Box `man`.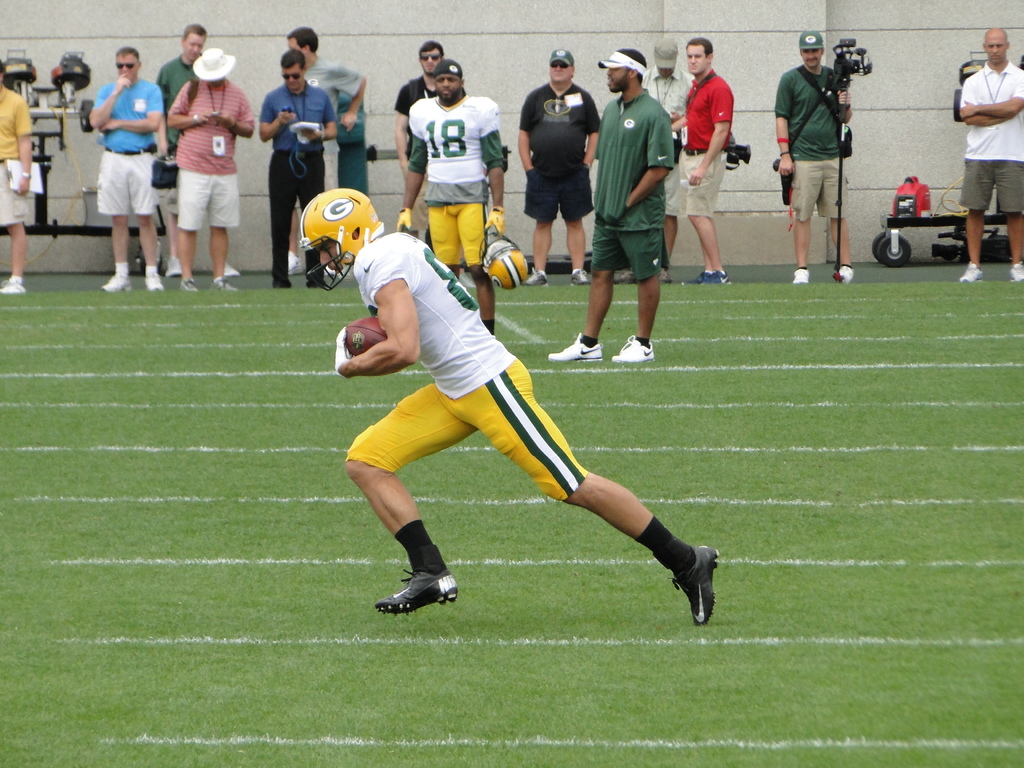
[525, 44, 608, 255].
